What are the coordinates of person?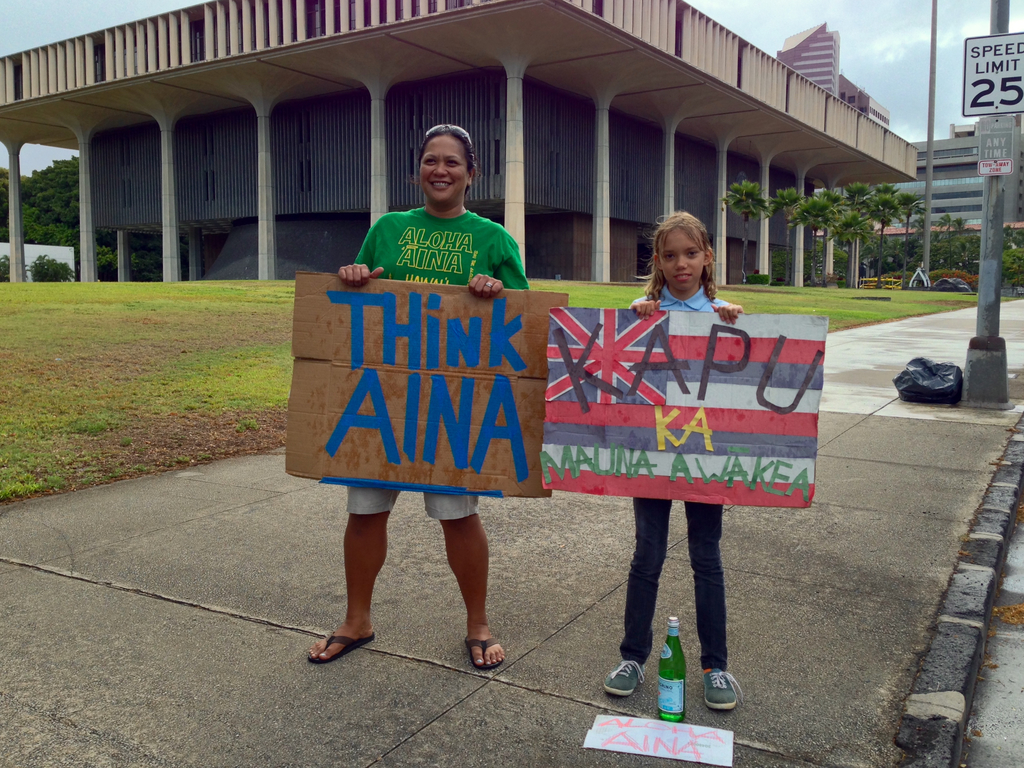
Rect(601, 212, 745, 714).
